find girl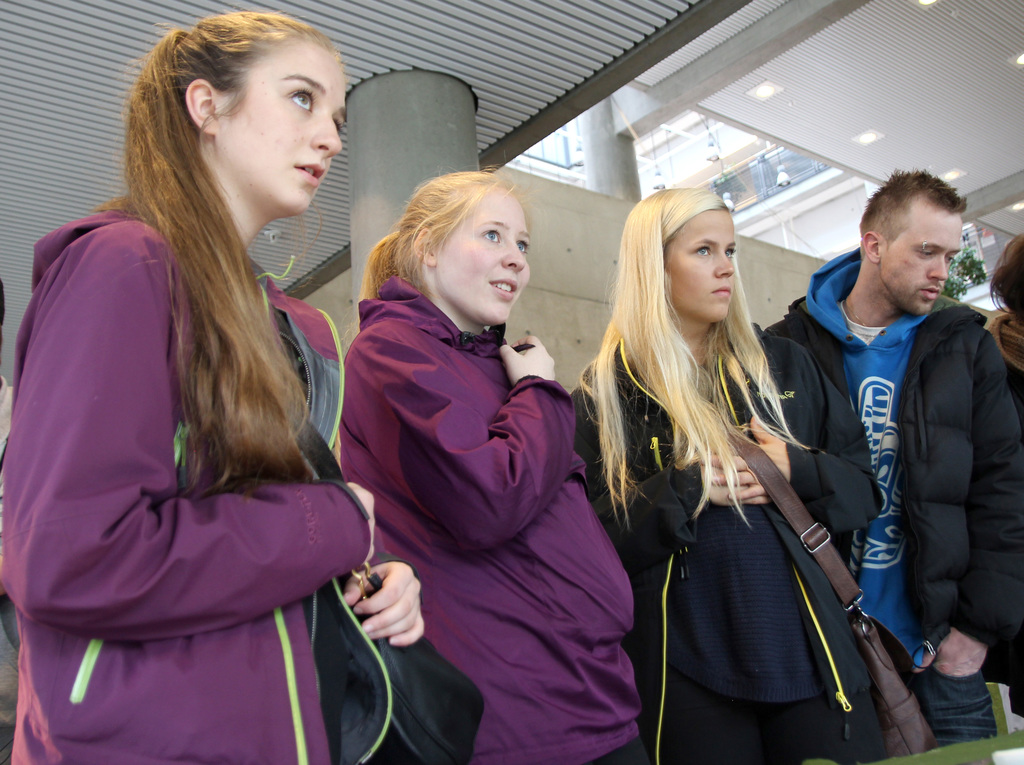
(left=563, top=187, right=889, bottom=764)
